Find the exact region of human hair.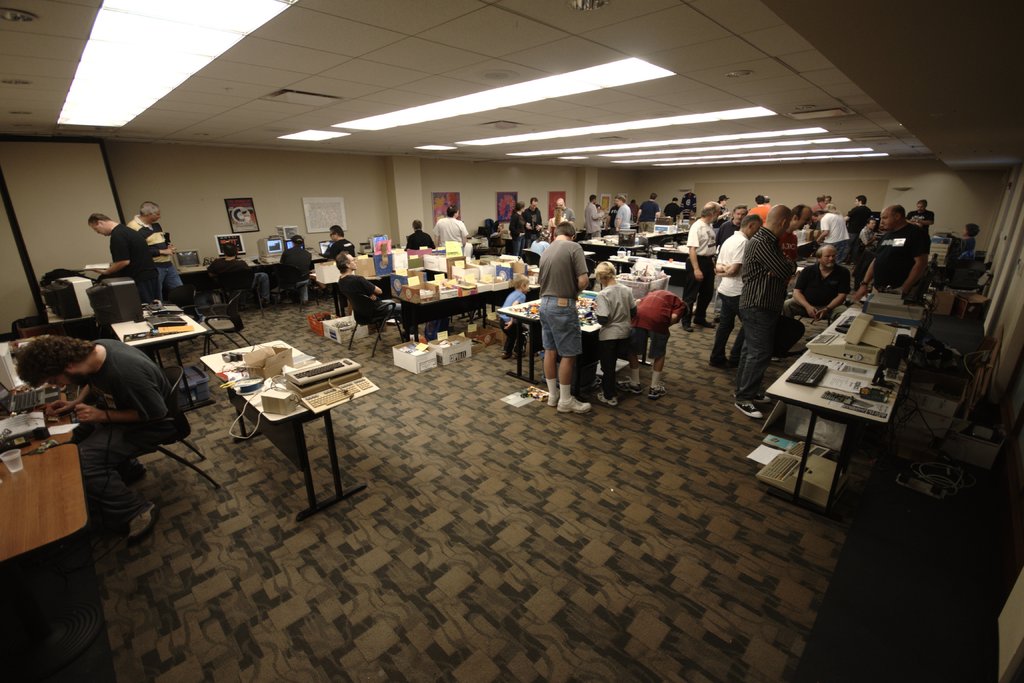
Exact region: (731,205,749,216).
